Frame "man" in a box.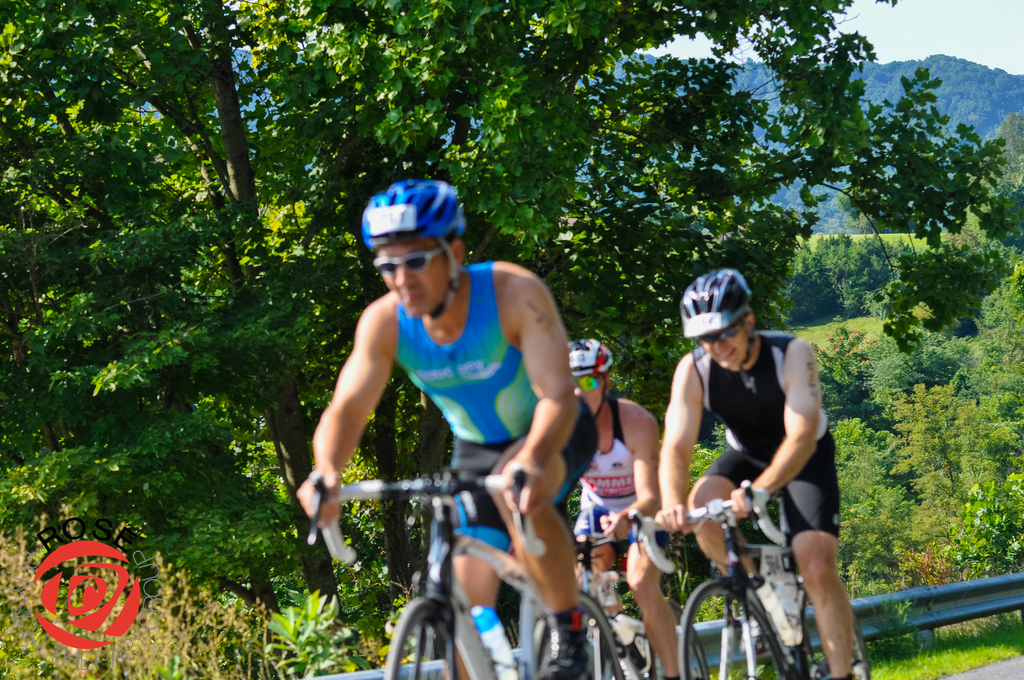
566,333,665,679.
